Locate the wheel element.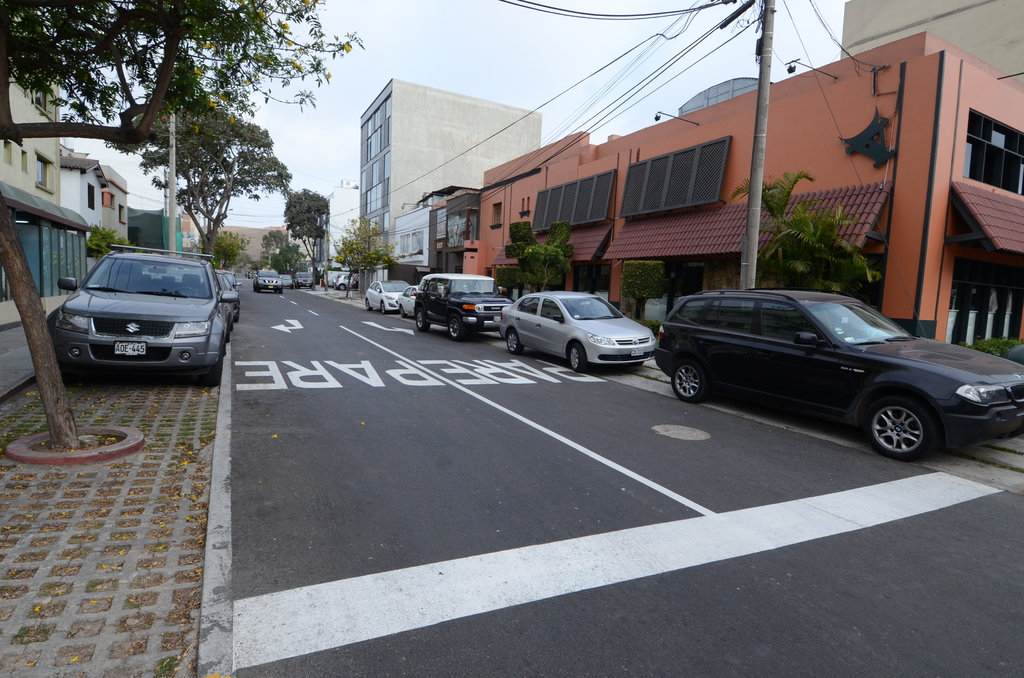
Element bbox: (365,302,368,306).
